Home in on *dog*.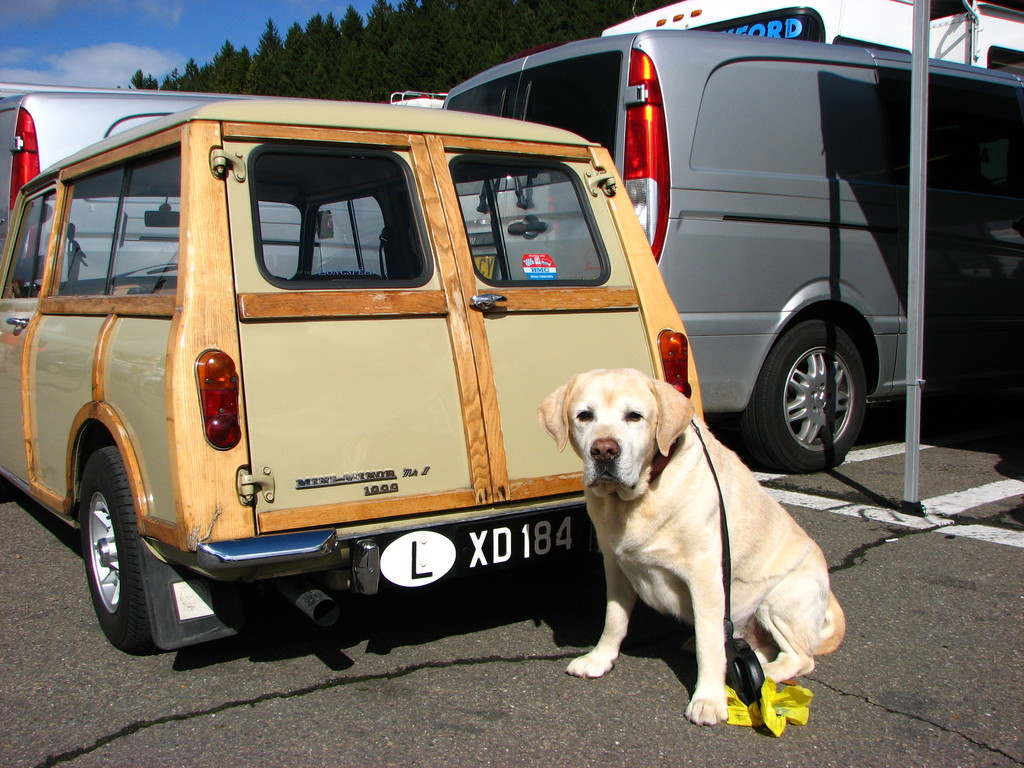
Homed in at BBox(533, 368, 849, 724).
